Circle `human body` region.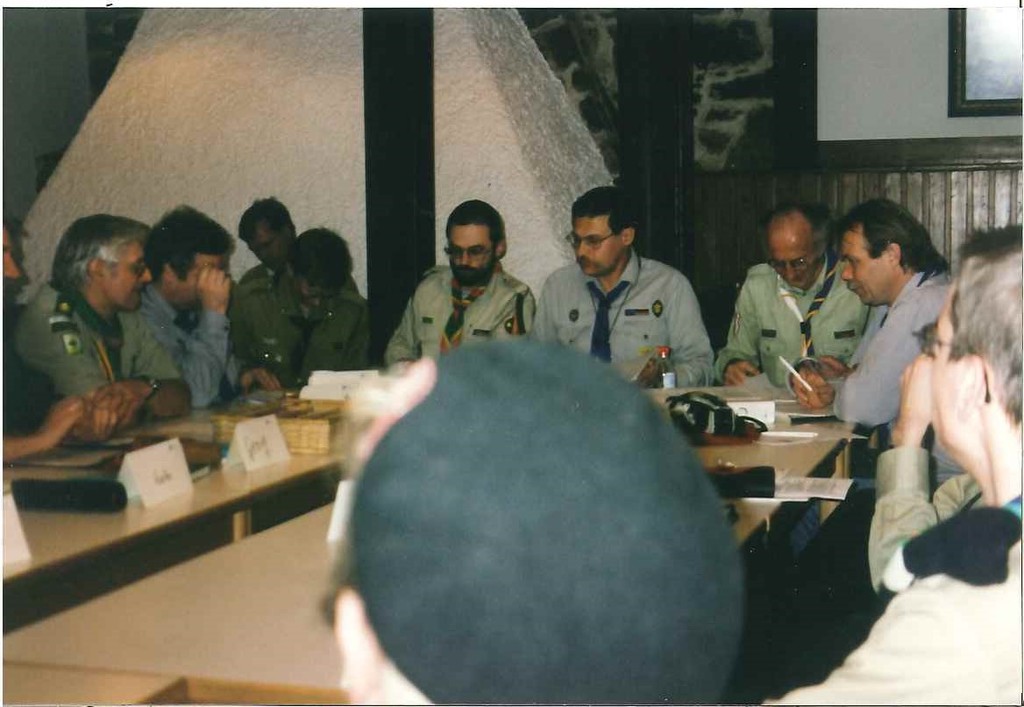
Region: locate(875, 351, 978, 592).
